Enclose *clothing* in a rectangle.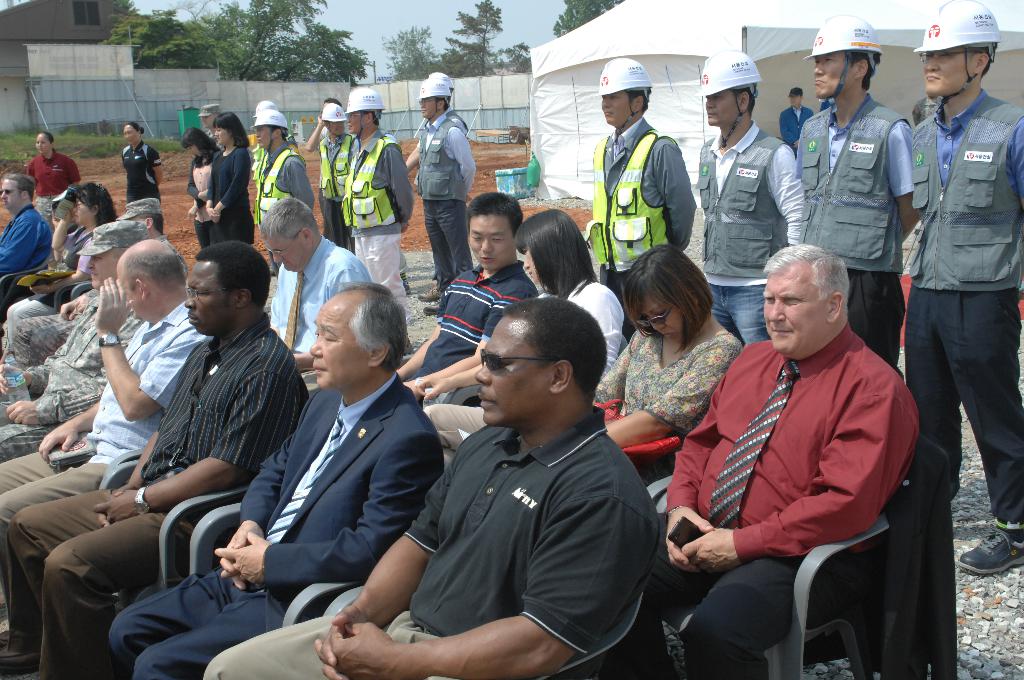
crop(3, 303, 211, 618).
